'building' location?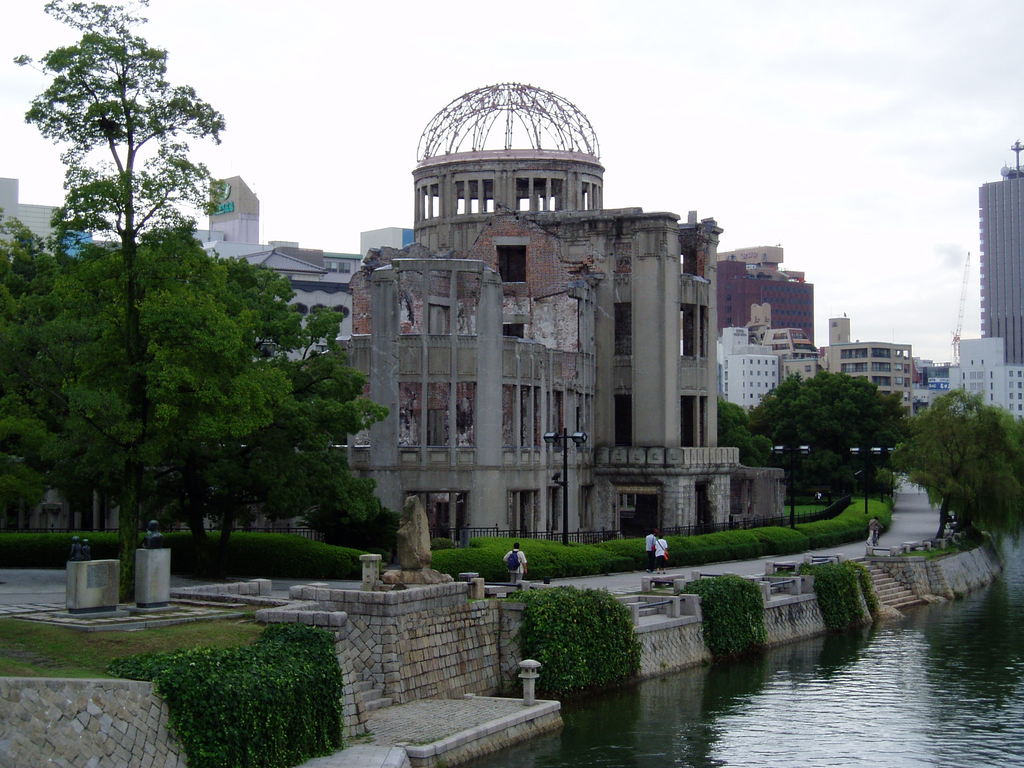
x1=717 y1=324 x2=777 y2=414
